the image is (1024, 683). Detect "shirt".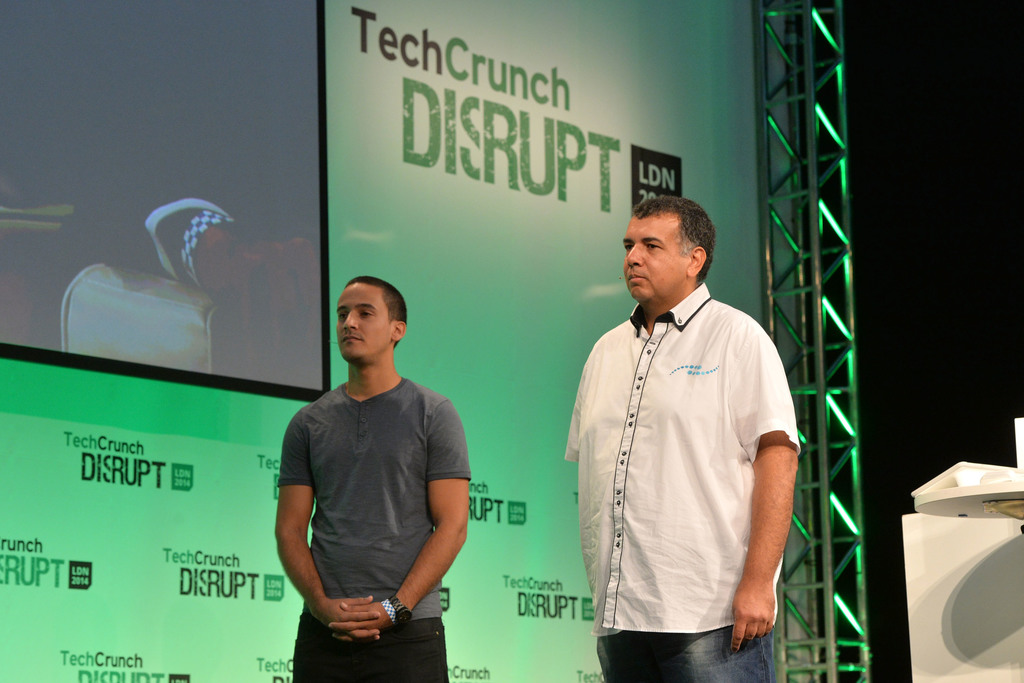
Detection: bbox=[561, 281, 802, 637].
